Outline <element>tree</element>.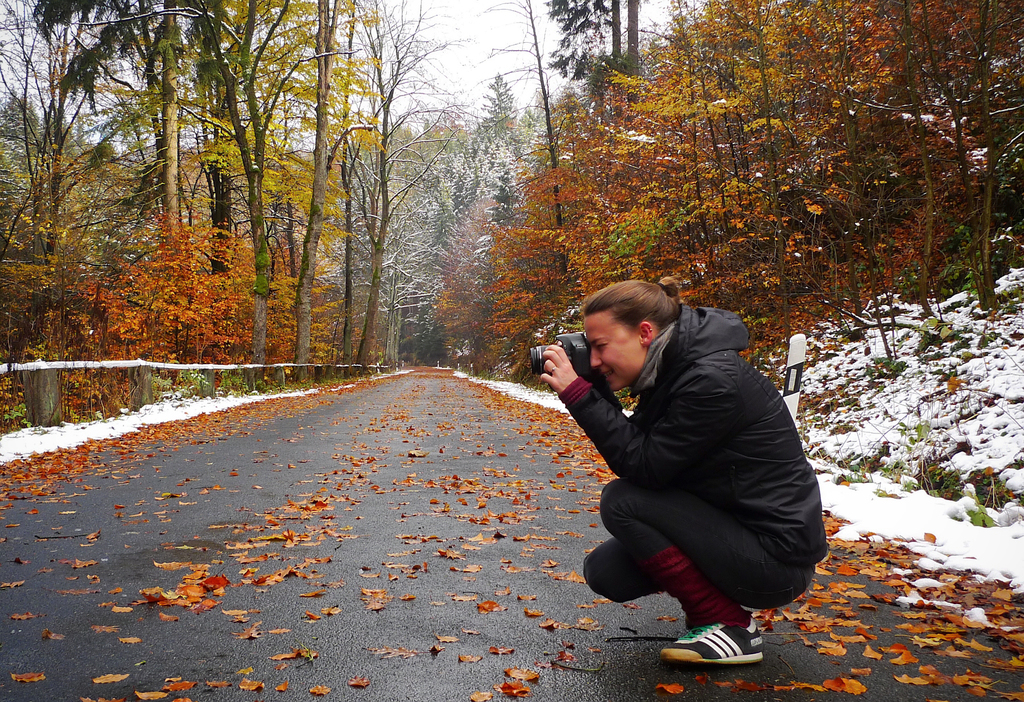
Outline: 531,18,990,334.
